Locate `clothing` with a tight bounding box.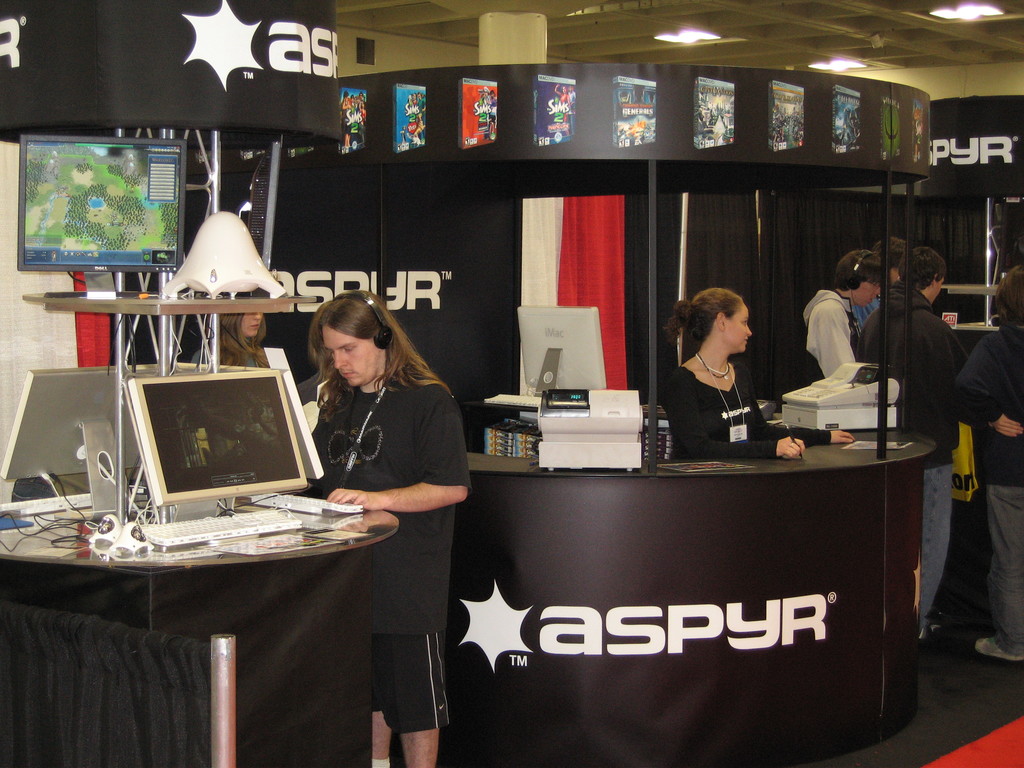
(849,272,969,632).
